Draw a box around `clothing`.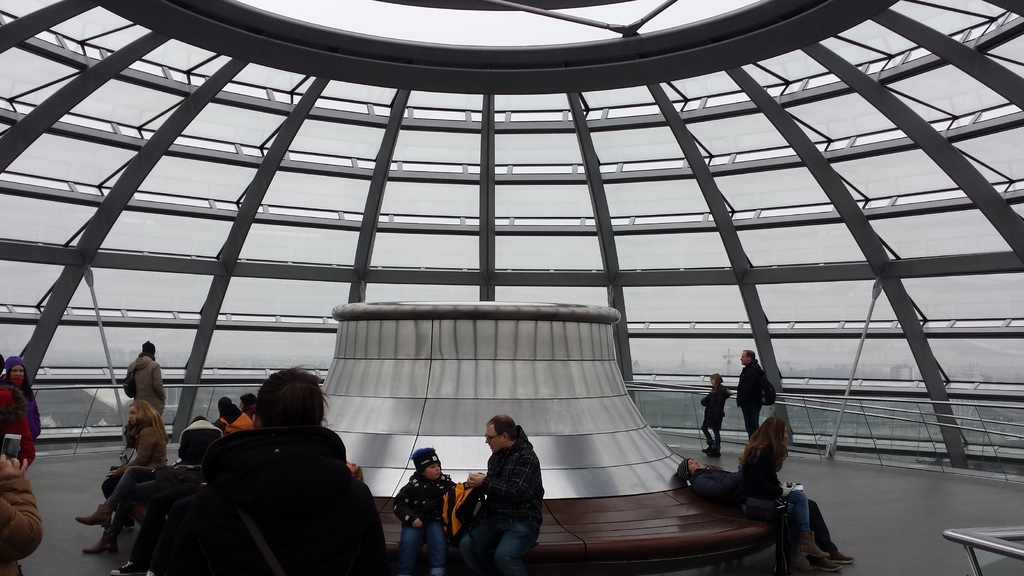
rect(689, 469, 832, 540).
